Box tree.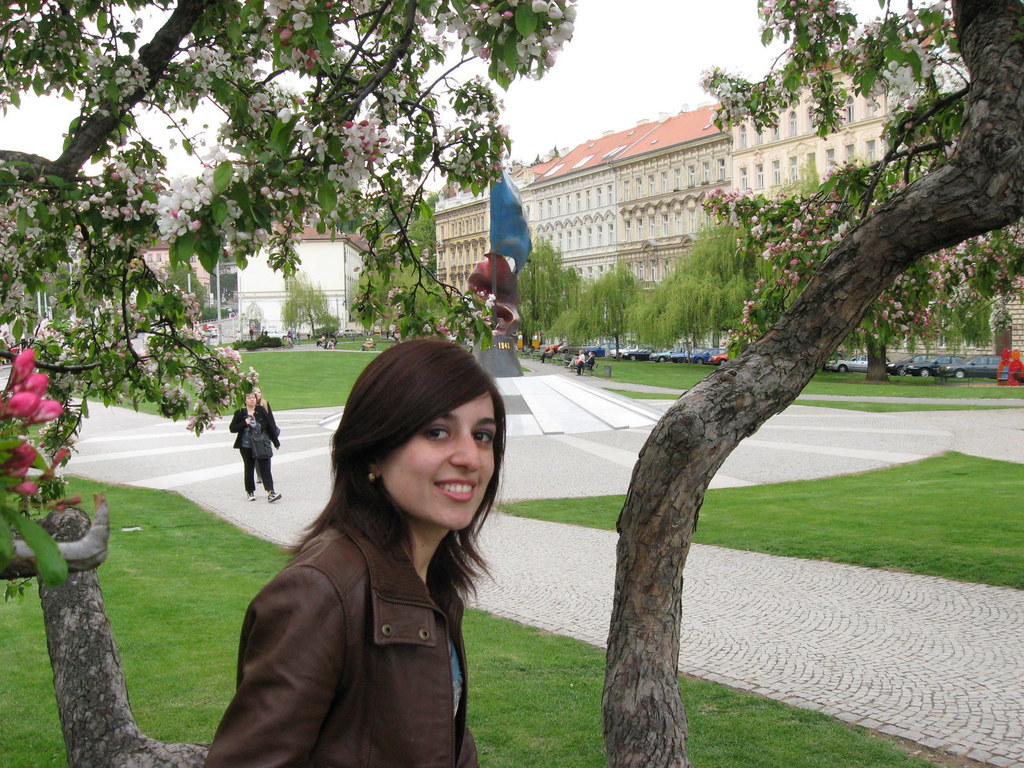
rect(602, 0, 1023, 767).
